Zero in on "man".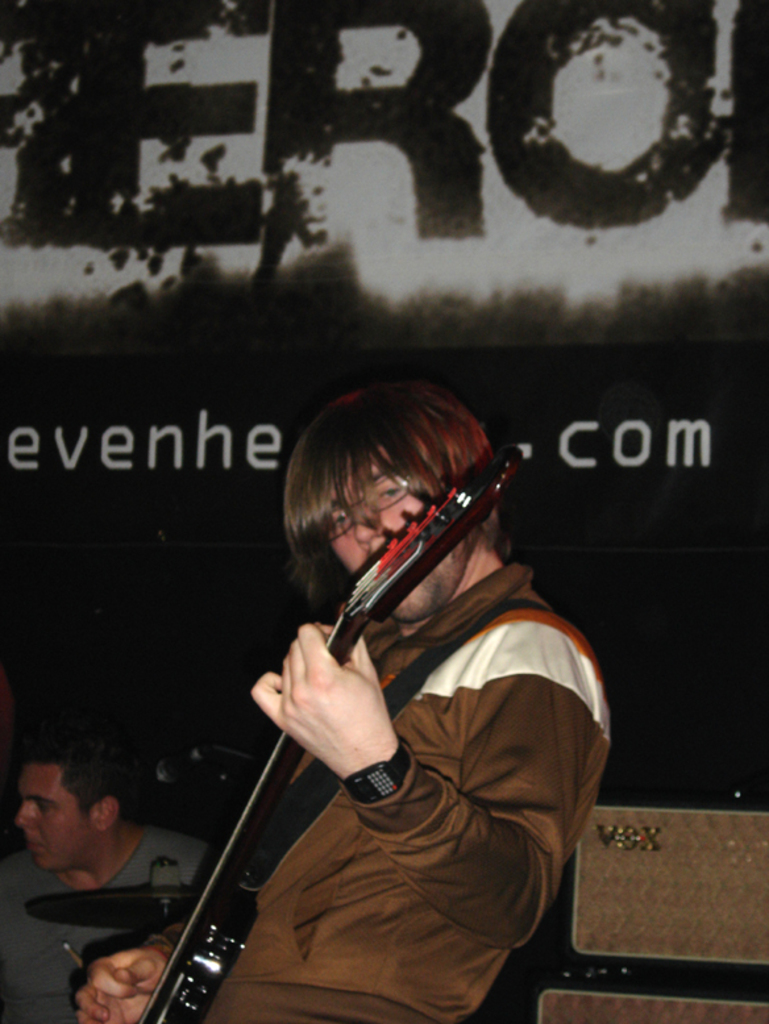
Zeroed in: locate(111, 334, 631, 1004).
